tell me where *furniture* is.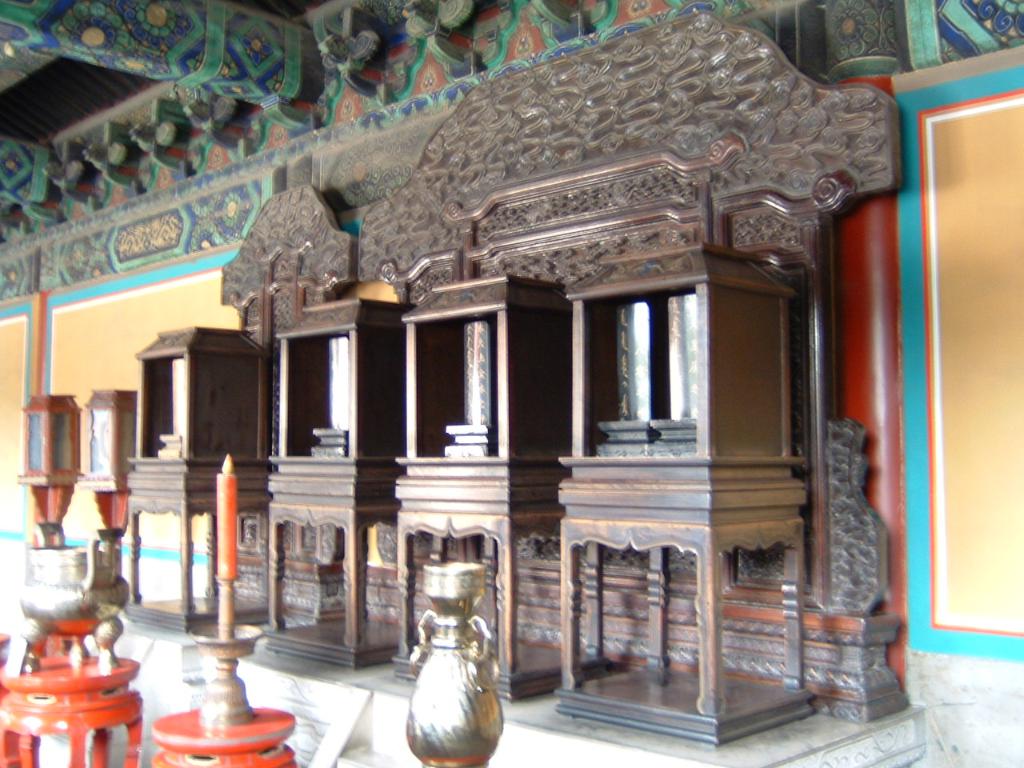
*furniture* is at box(262, 295, 434, 671).
